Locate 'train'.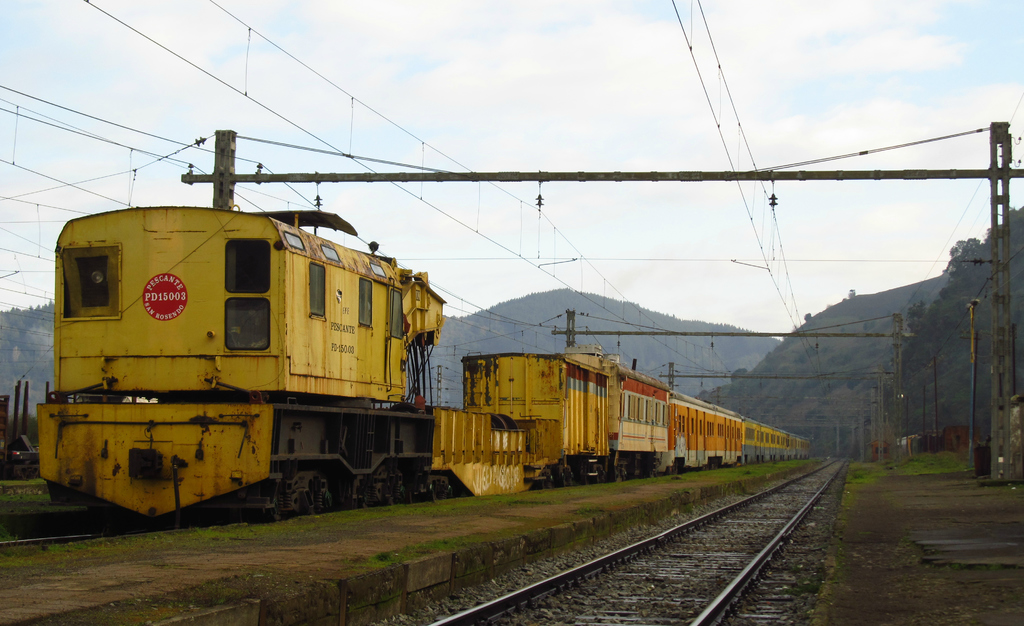
Bounding box: 39/201/810/519.
